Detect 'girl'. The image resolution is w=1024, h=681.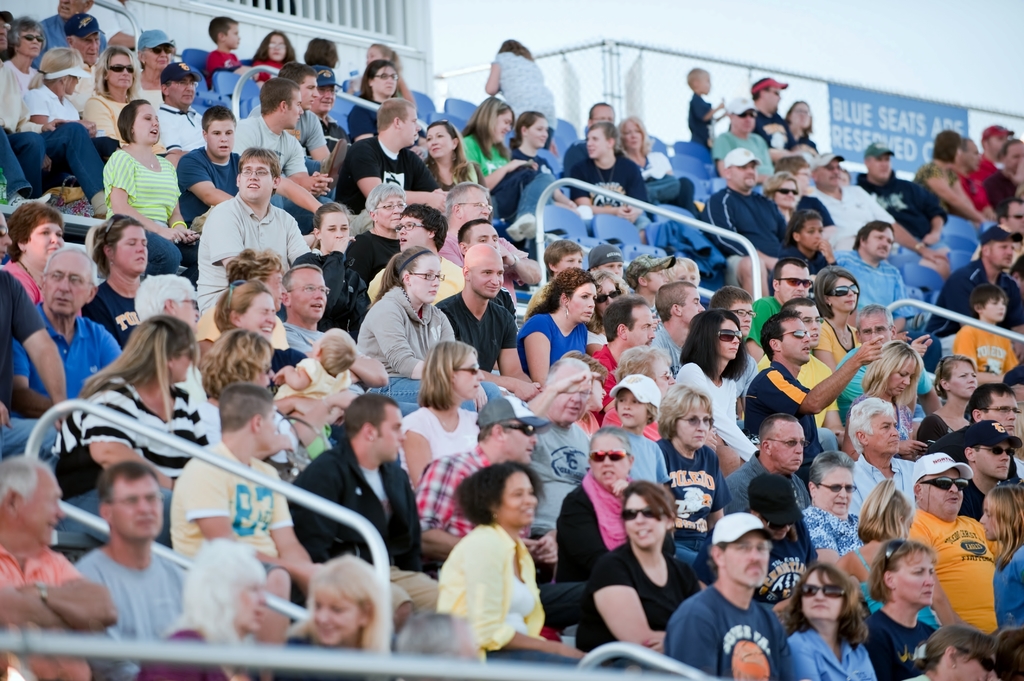
locate(776, 209, 841, 277).
